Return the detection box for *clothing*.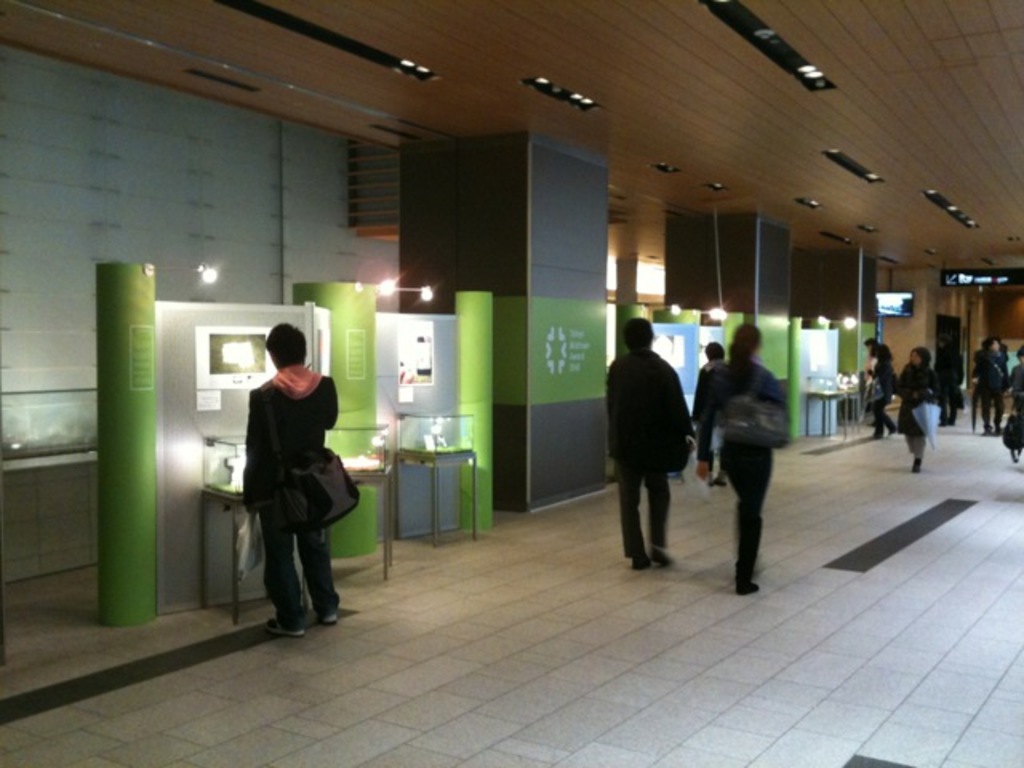
[x1=1008, y1=358, x2=1022, y2=429].
